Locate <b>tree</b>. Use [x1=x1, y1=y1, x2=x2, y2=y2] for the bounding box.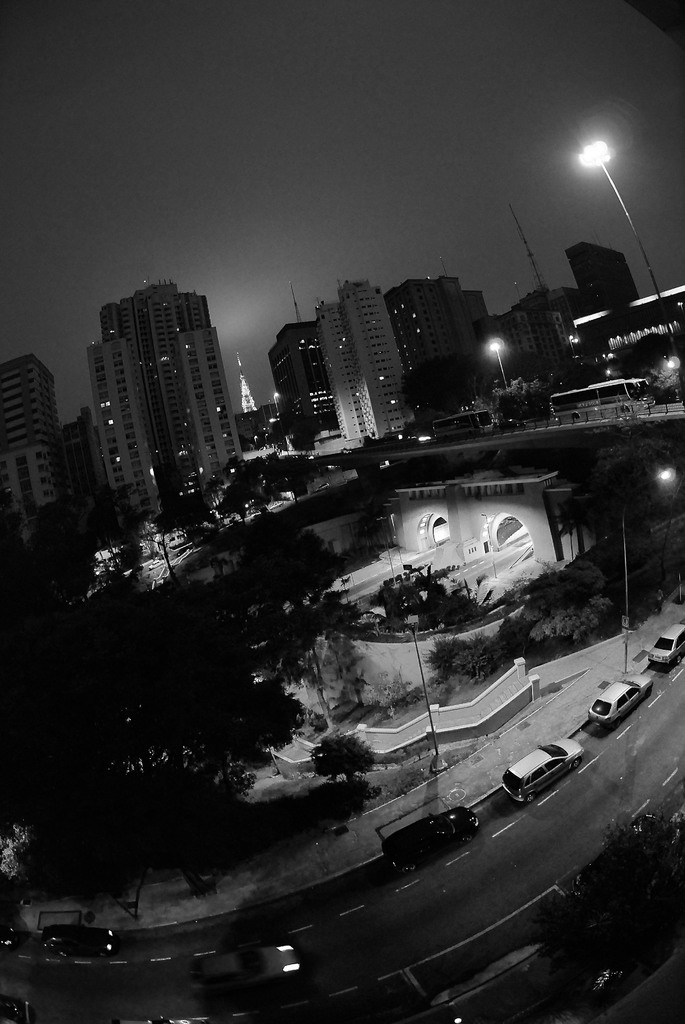
[x1=427, y1=623, x2=500, y2=681].
